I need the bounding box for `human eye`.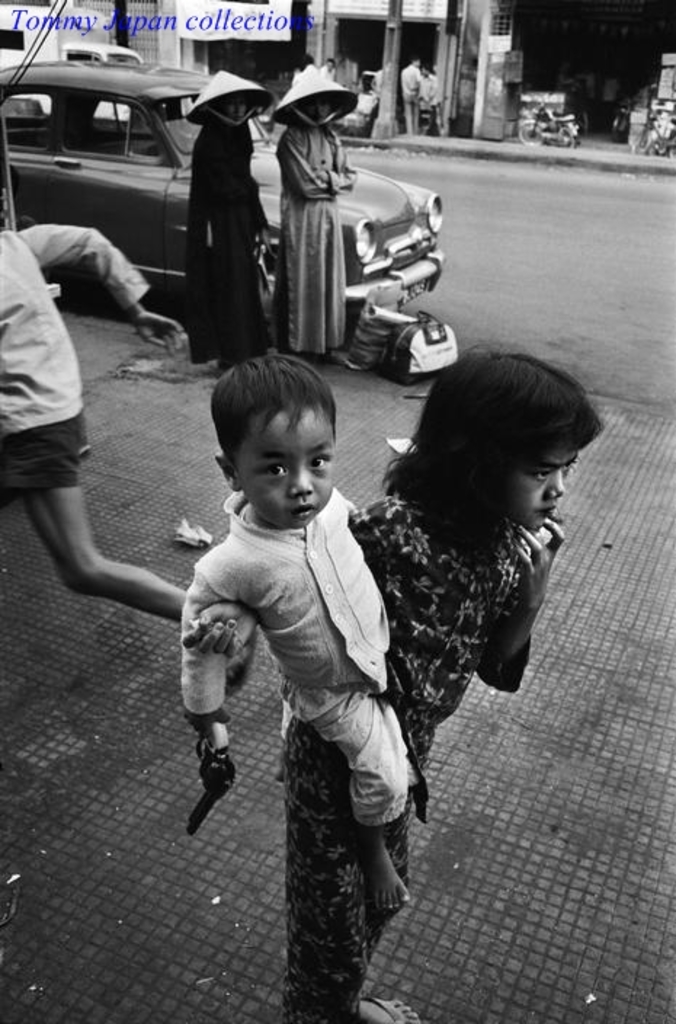
Here it is: box=[256, 463, 289, 479].
